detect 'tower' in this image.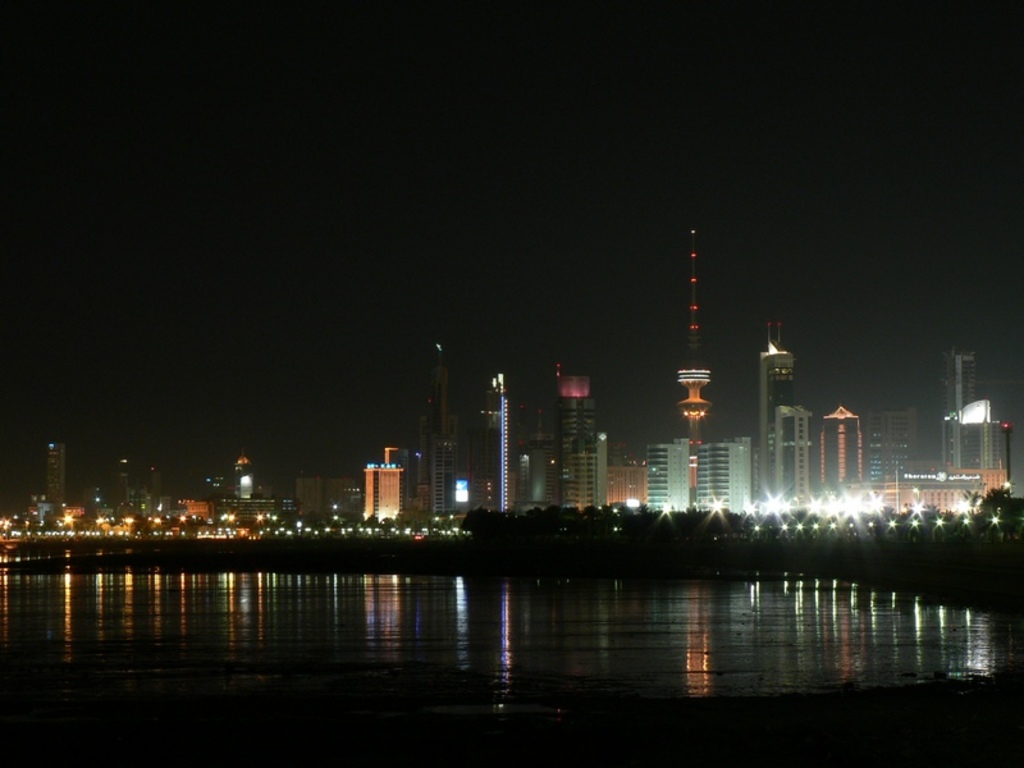
Detection: bbox(677, 228, 710, 490).
